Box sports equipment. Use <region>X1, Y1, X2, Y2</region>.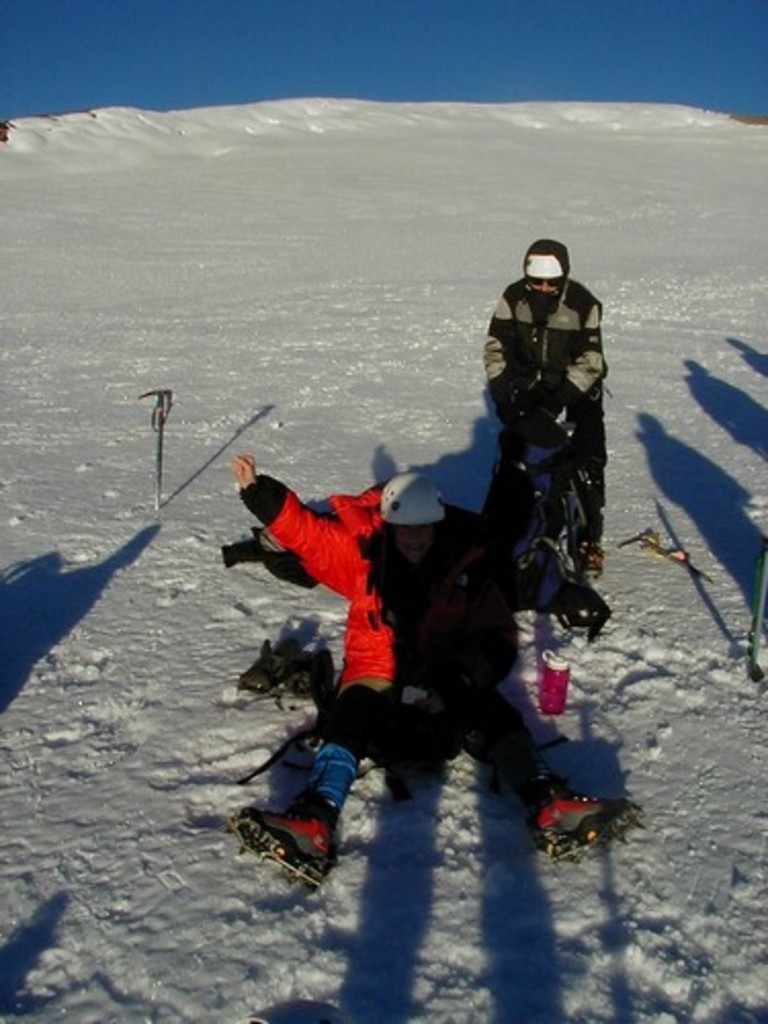
<region>229, 803, 336, 885</region>.
